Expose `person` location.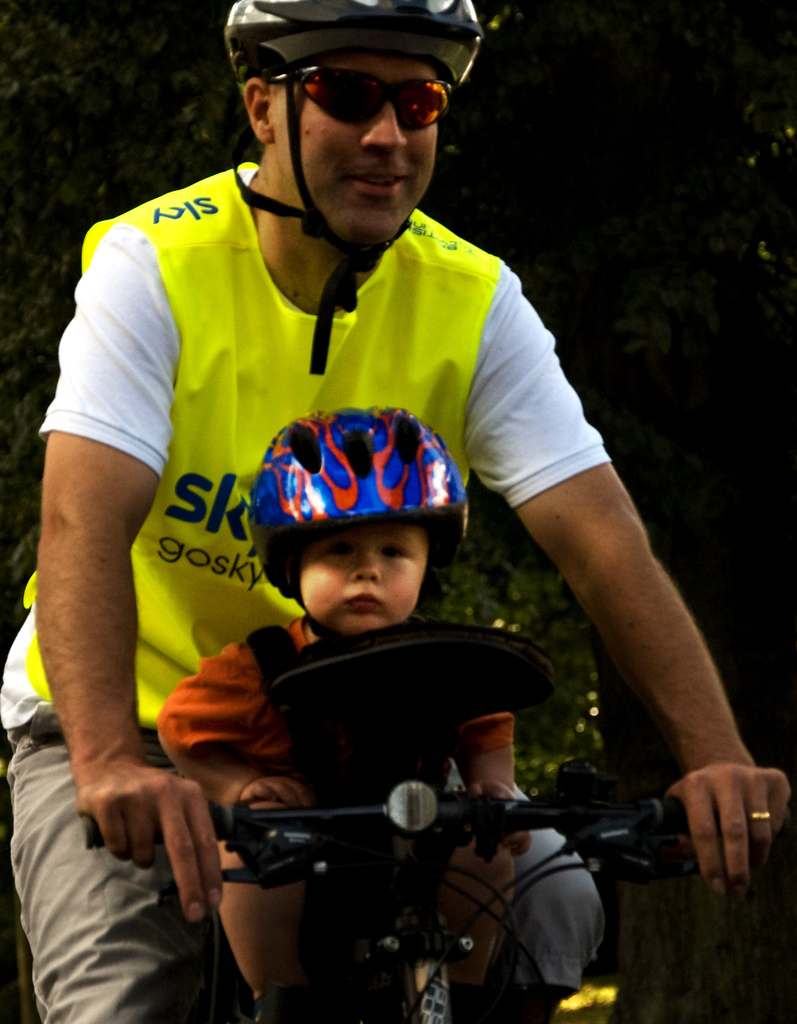
Exposed at crop(0, 0, 793, 1023).
